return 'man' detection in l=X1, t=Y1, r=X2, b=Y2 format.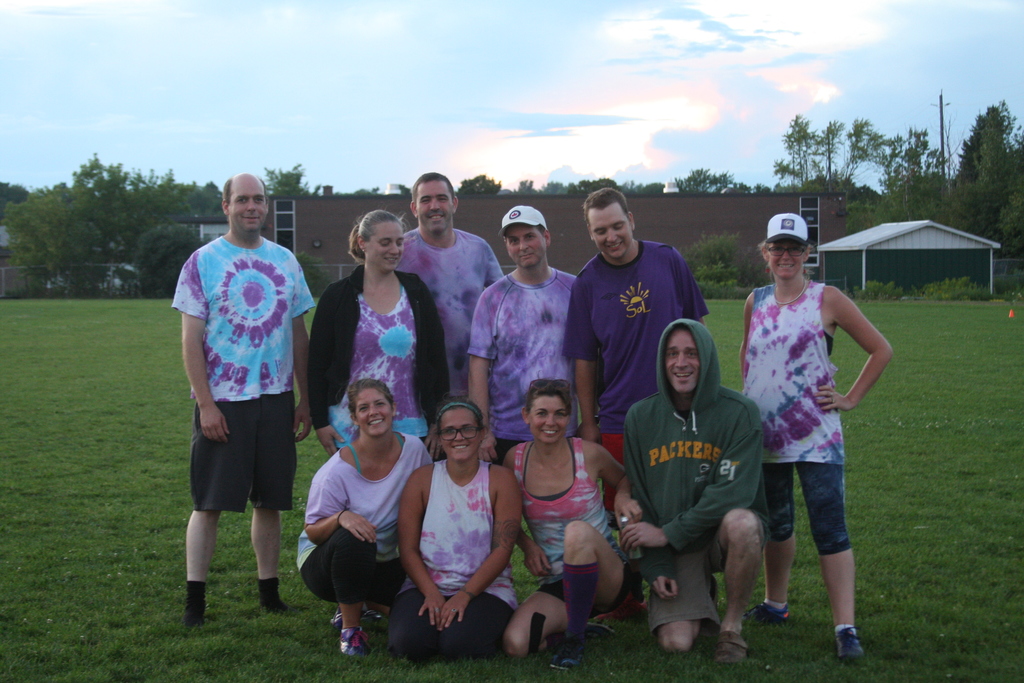
l=399, t=175, r=501, b=405.
